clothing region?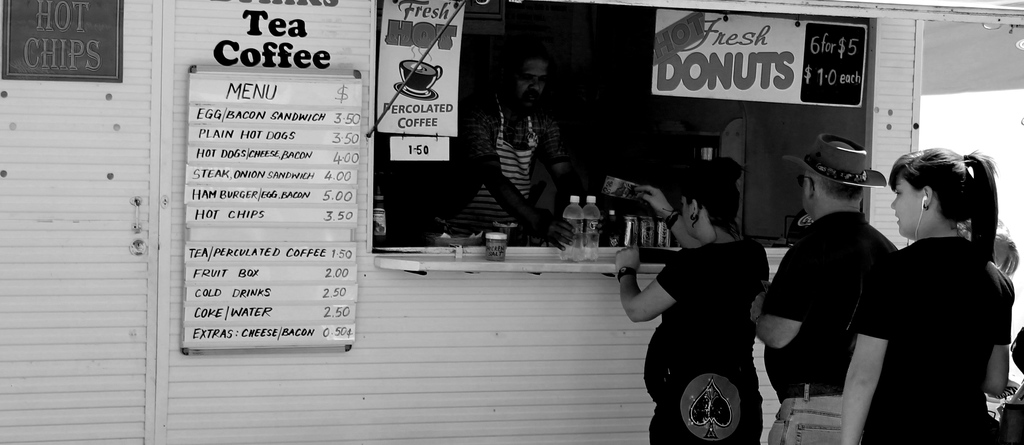
pyautogui.locateOnScreen(421, 99, 566, 253)
